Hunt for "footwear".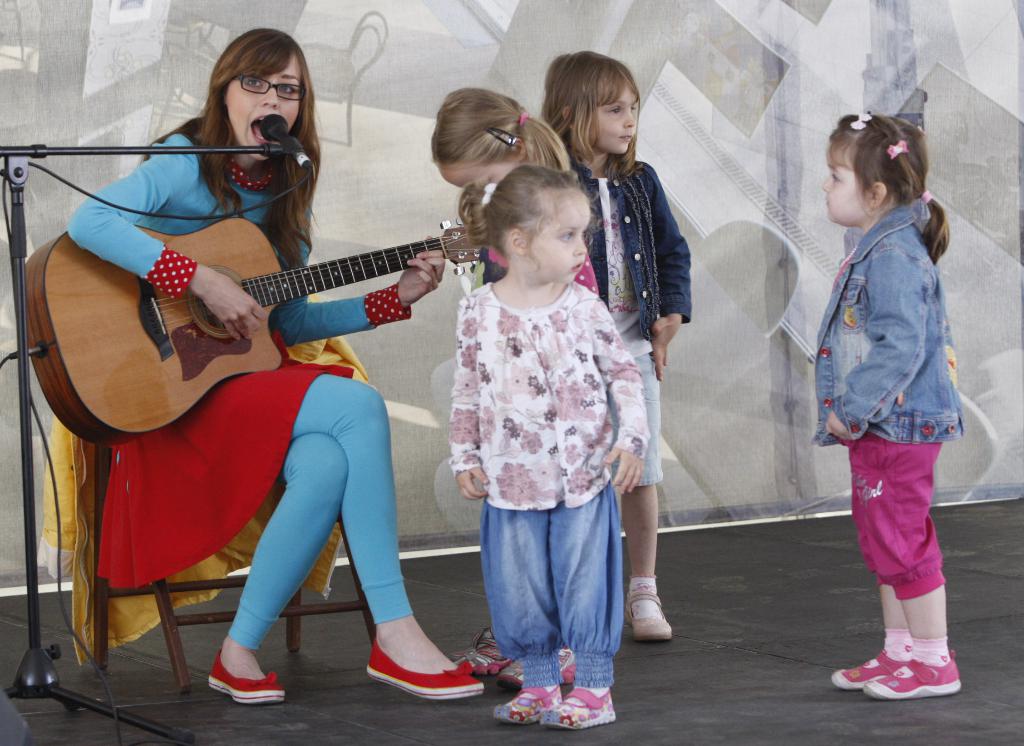
Hunted down at Rect(366, 639, 484, 698).
